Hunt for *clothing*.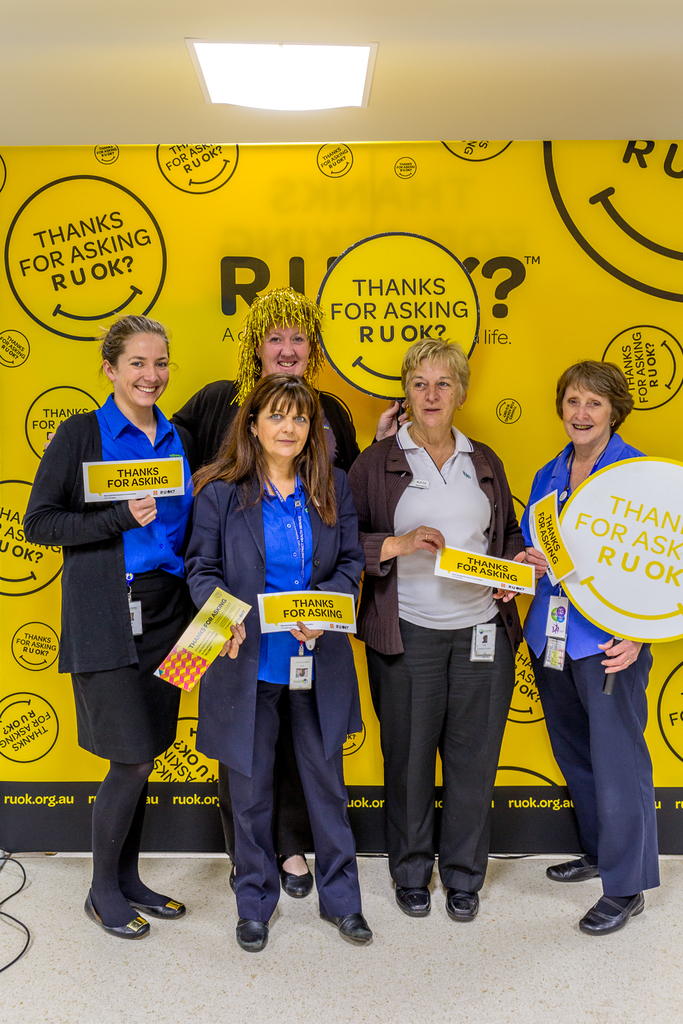
Hunted down at {"left": 170, "top": 373, "right": 363, "bottom": 865}.
